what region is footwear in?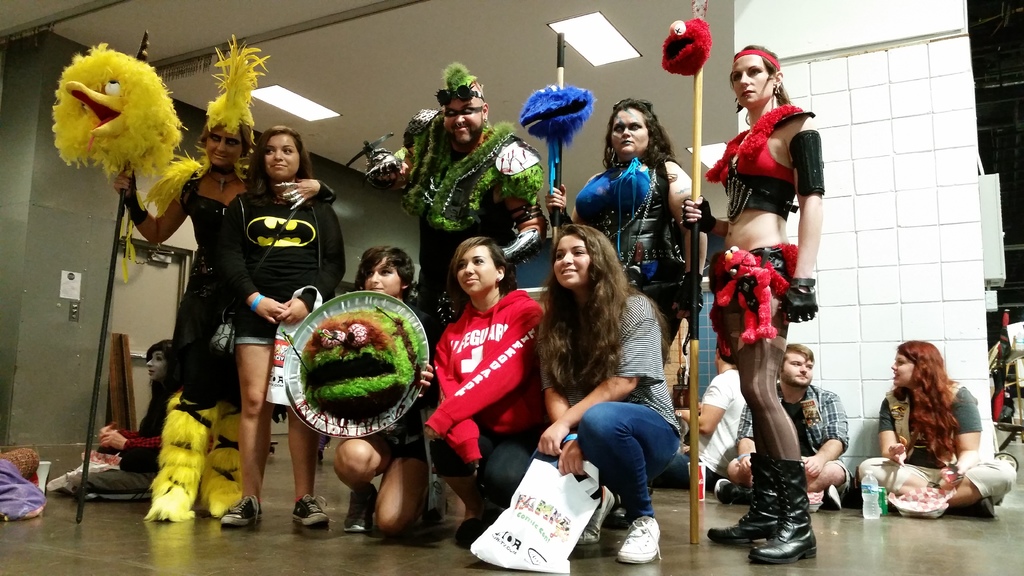
[710,456,781,548].
